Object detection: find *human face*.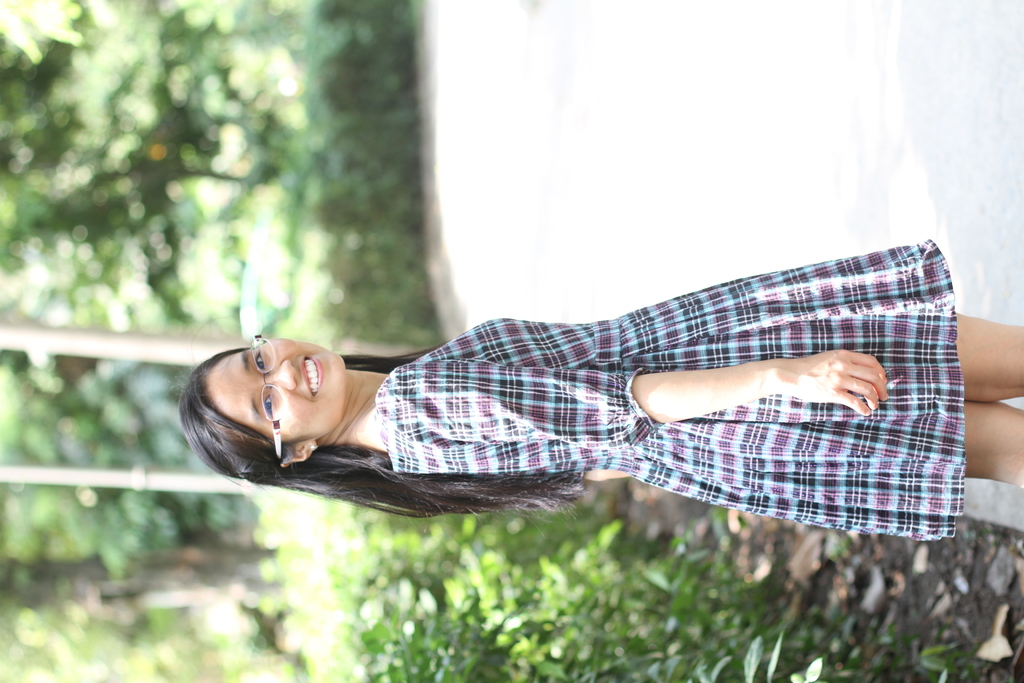
{"left": 202, "top": 336, "right": 348, "bottom": 441}.
